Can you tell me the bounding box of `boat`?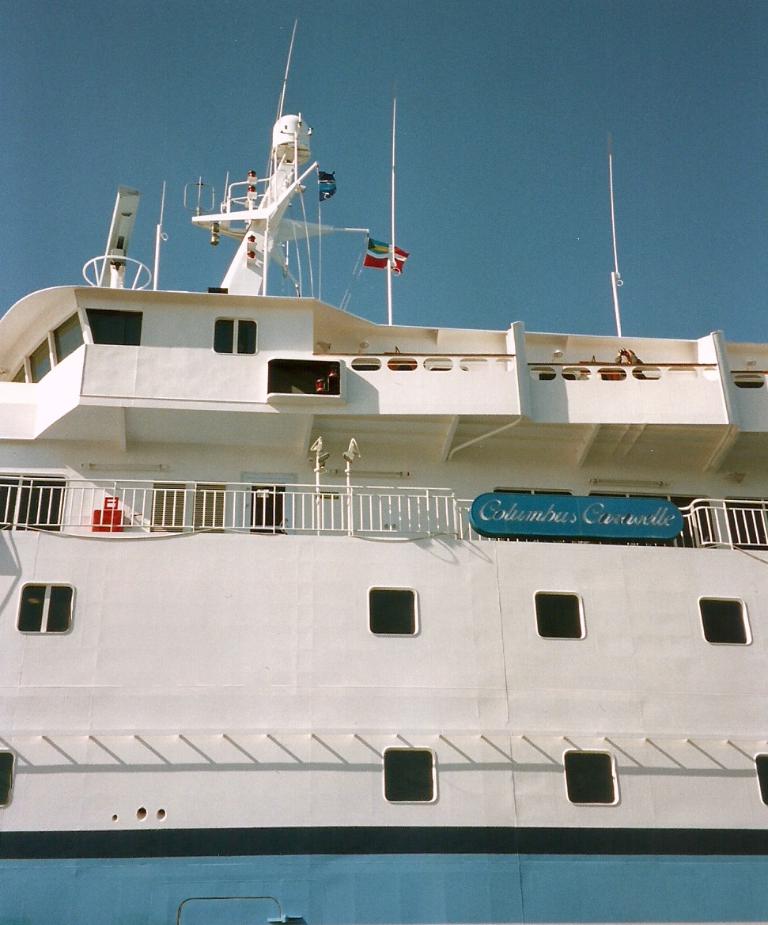
0/0/767/876.
